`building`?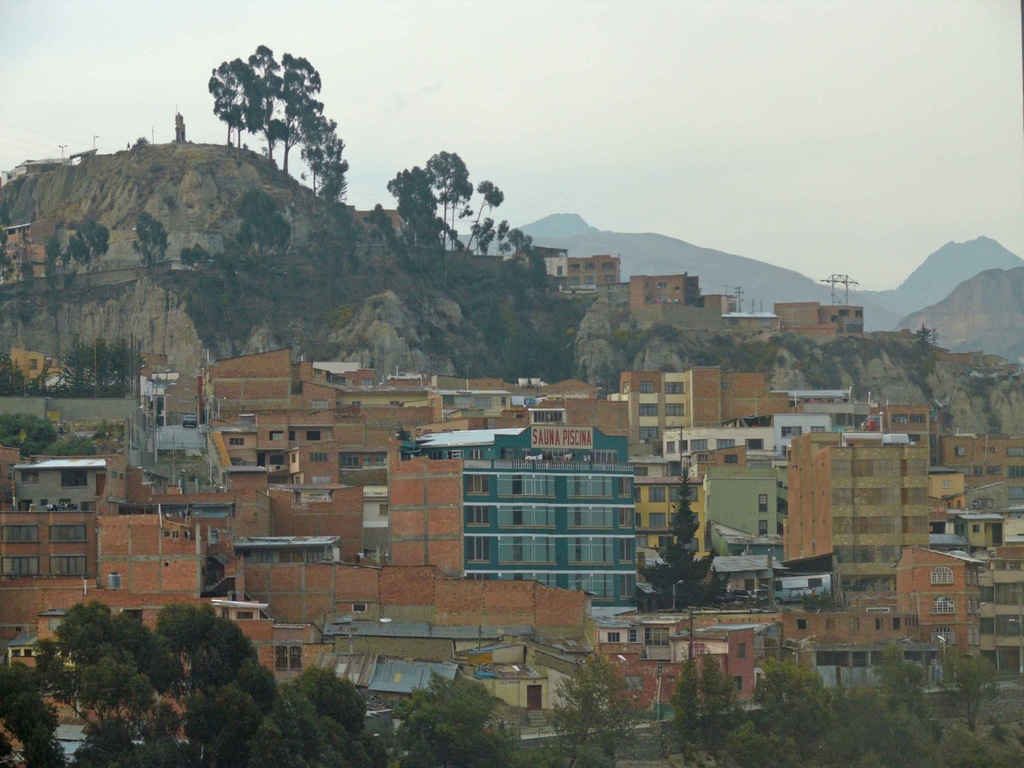
[567, 250, 630, 296]
